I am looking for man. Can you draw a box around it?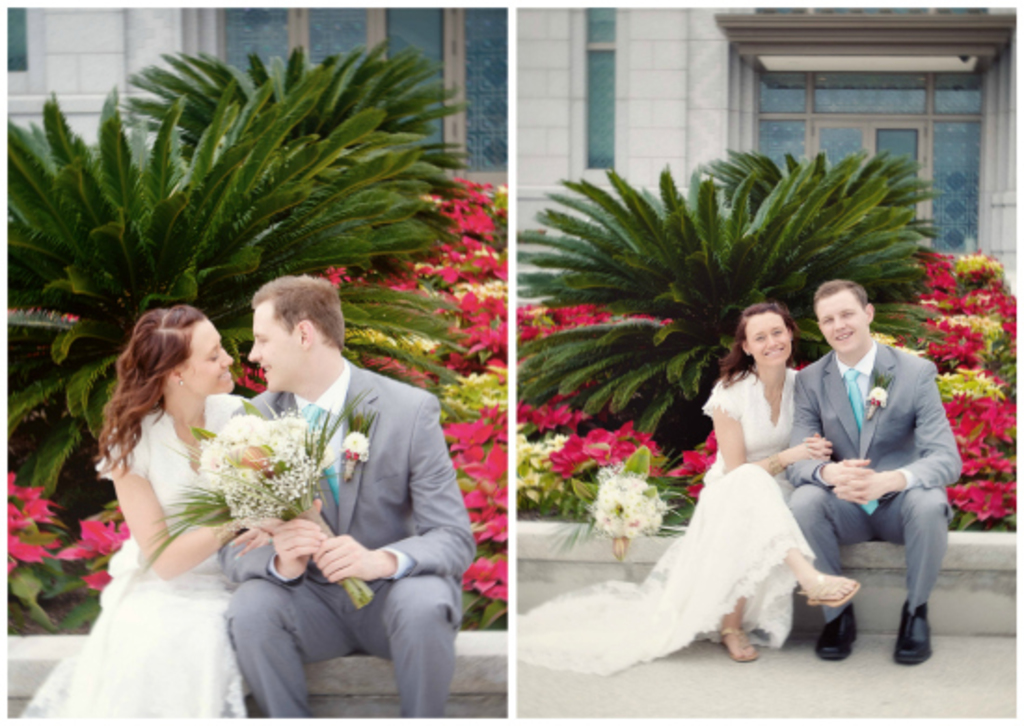
Sure, the bounding box is (left=216, top=272, right=477, bottom=720).
